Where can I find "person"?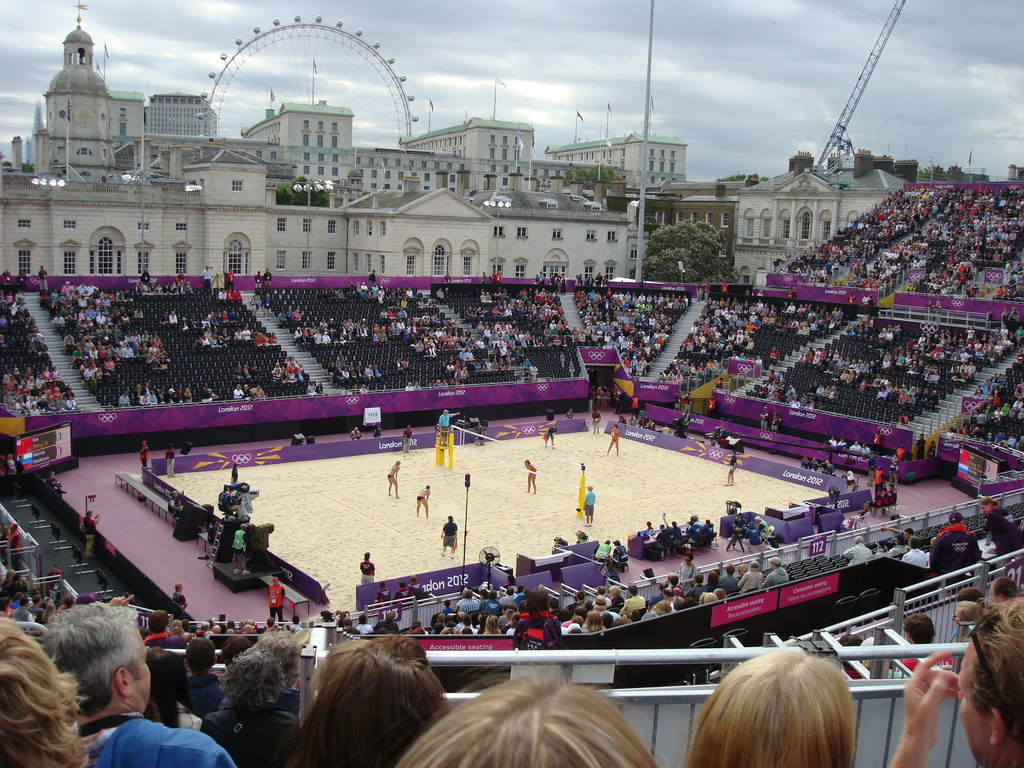
You can find it at l=708, t=397, r=717, b=418.
